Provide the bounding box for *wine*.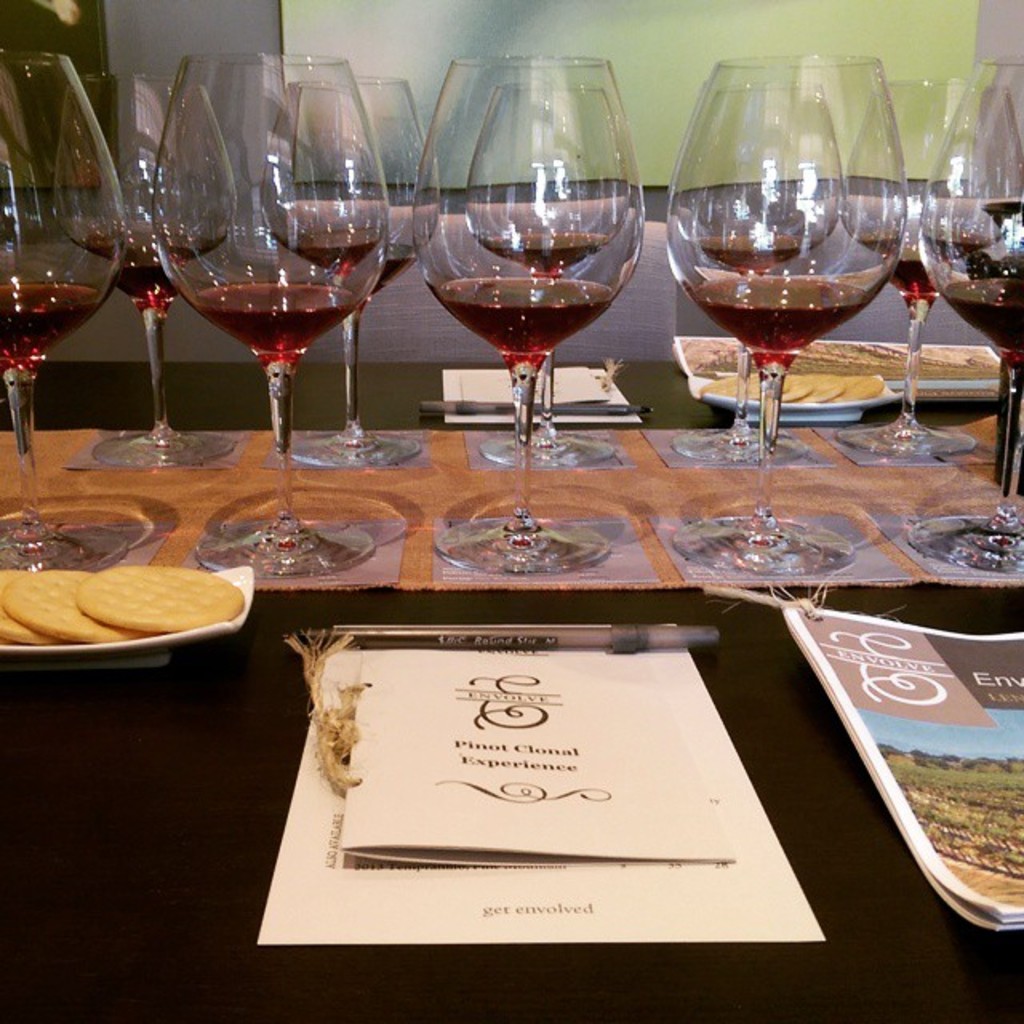
[x1=192, y1=272, x2=370, y2=366].
